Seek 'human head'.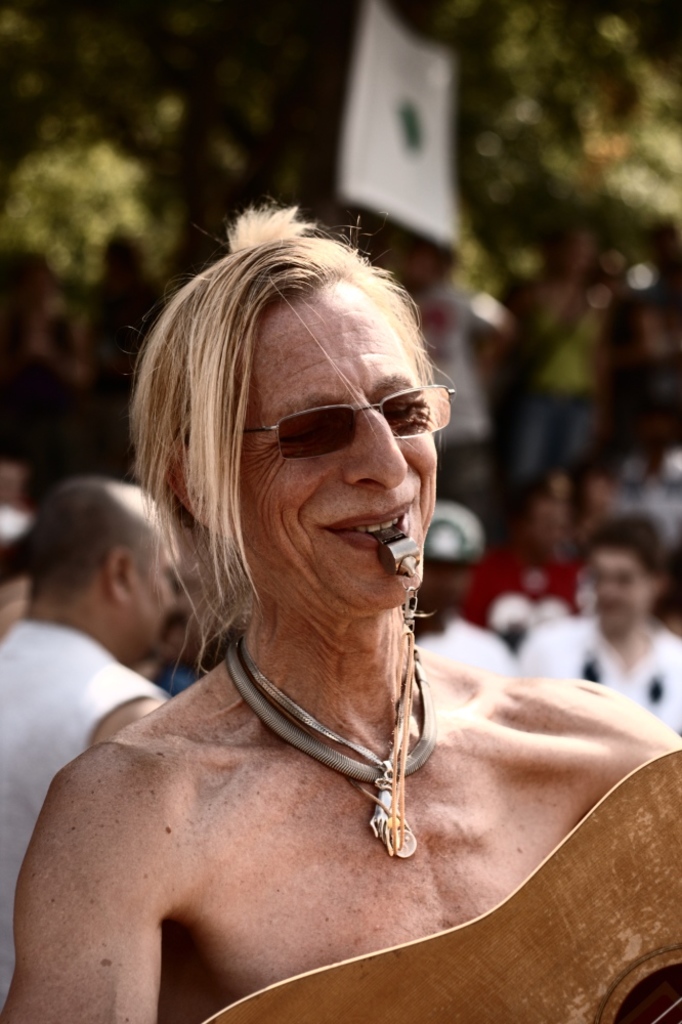
x1=543, y1=225, x2=592, y2=283.
